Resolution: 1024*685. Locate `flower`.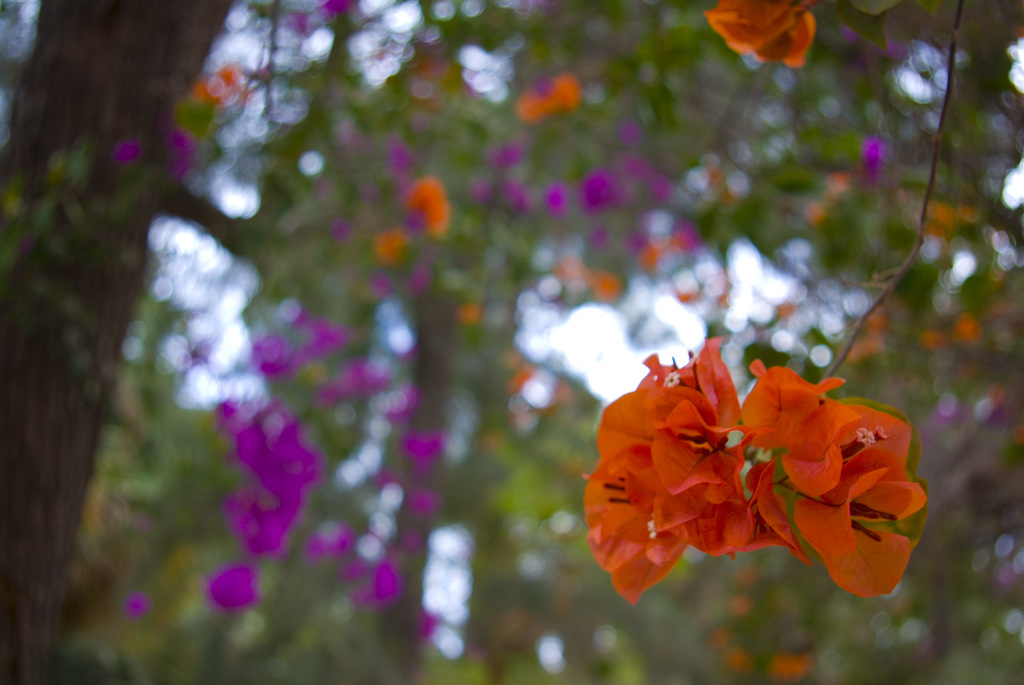
[x1=491, y1=143, x2=521, y2=169].
